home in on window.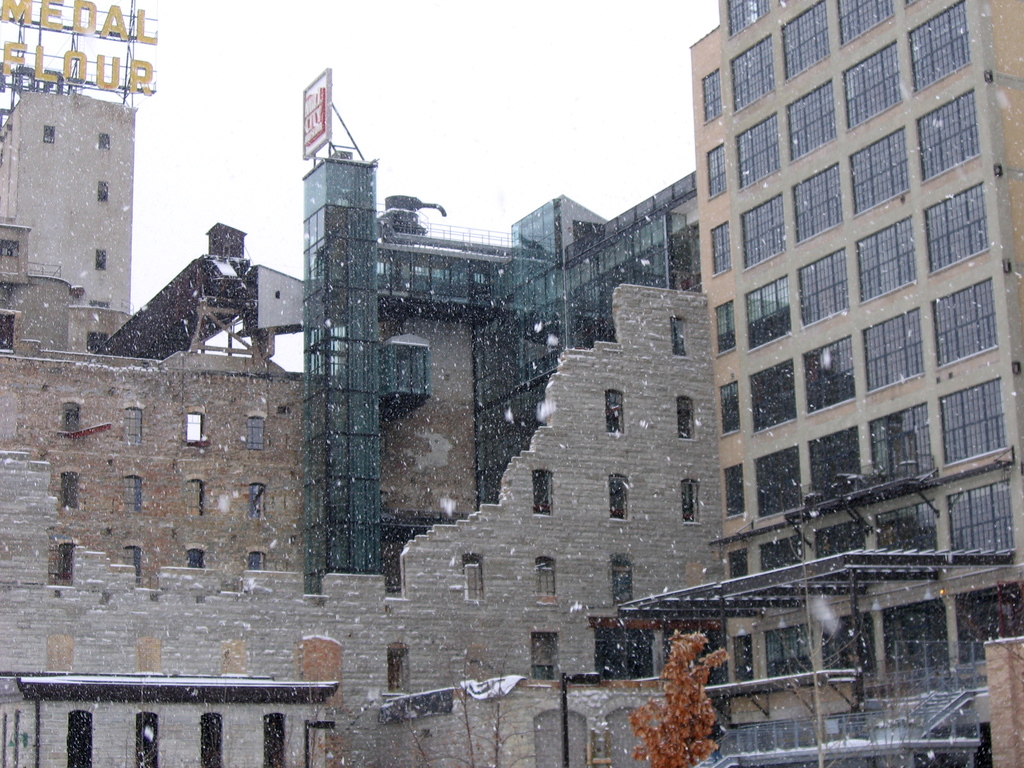
Homed in at Rect(811, 519, 867, 561).
